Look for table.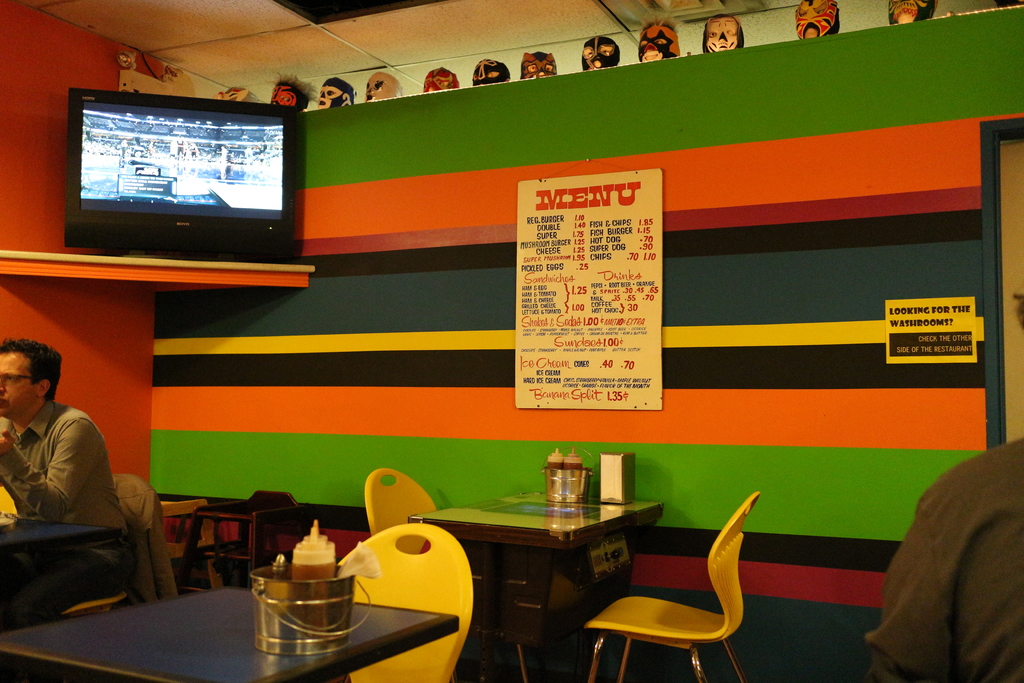
Found: {"left": 157, "top": 497, "right": 225, "bottom": 589}.
